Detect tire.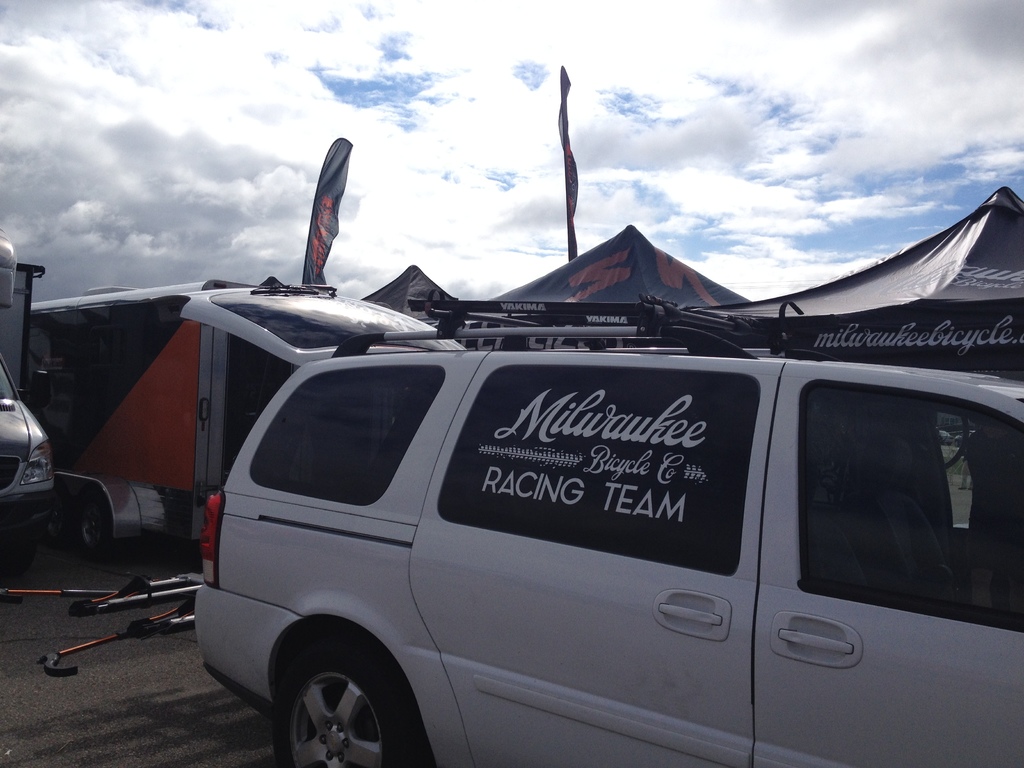
Detected at (x1=272, y1=626, x2=432, y2=767).
